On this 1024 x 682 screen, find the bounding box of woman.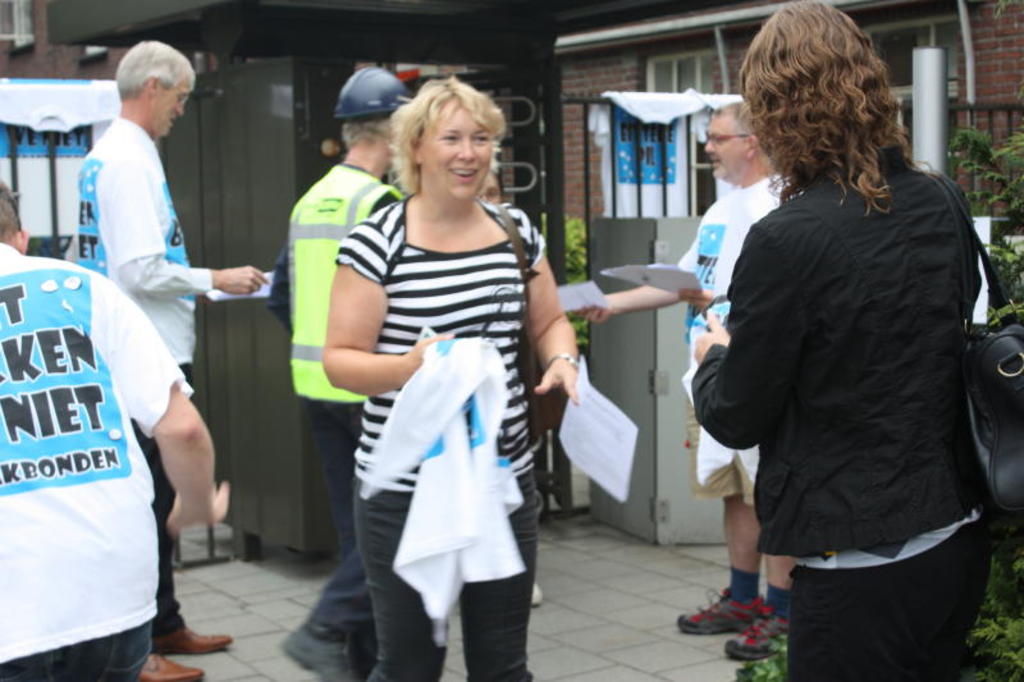
Bounding box: pyautogui.locateOnScreen(691, 0, 998, 681).
